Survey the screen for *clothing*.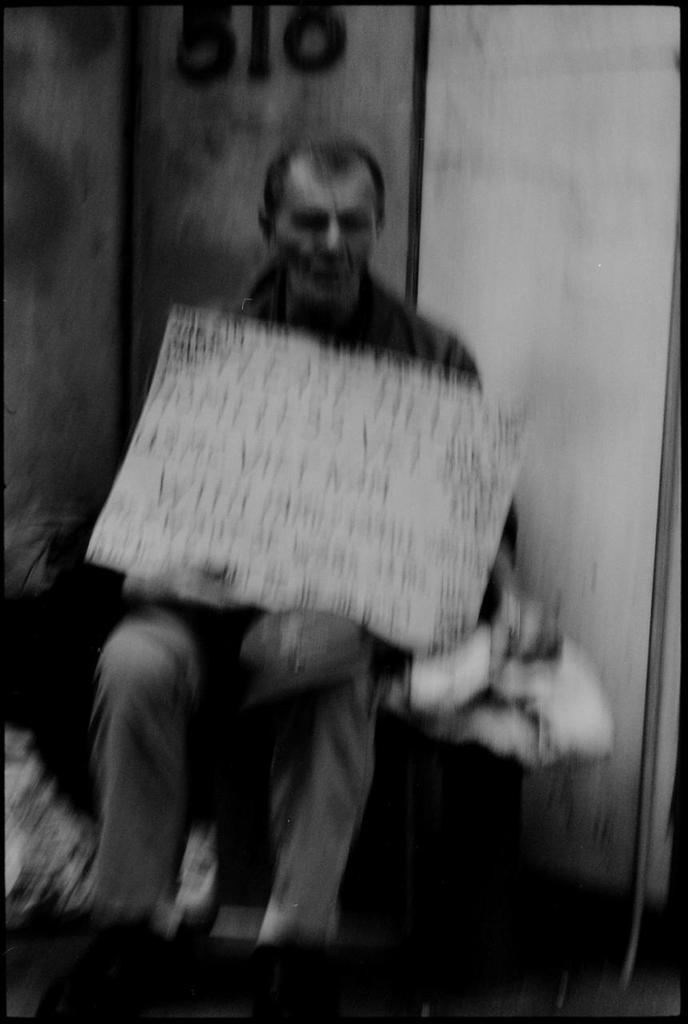
Survey found: Rect(82, 253, 534, 973).
